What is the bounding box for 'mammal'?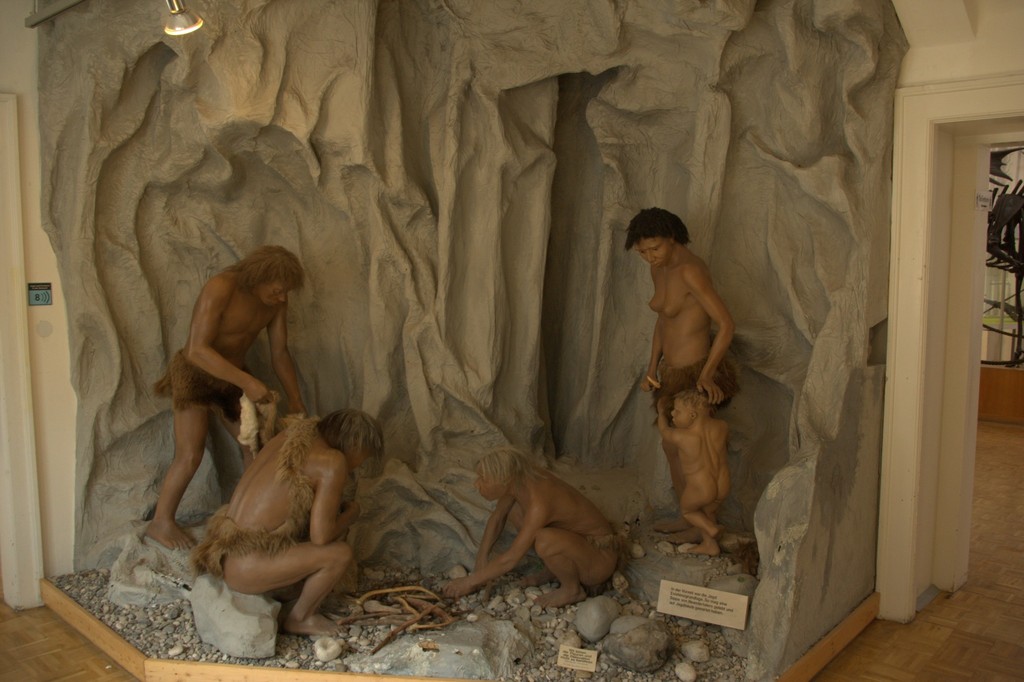
621,209,733,547.
